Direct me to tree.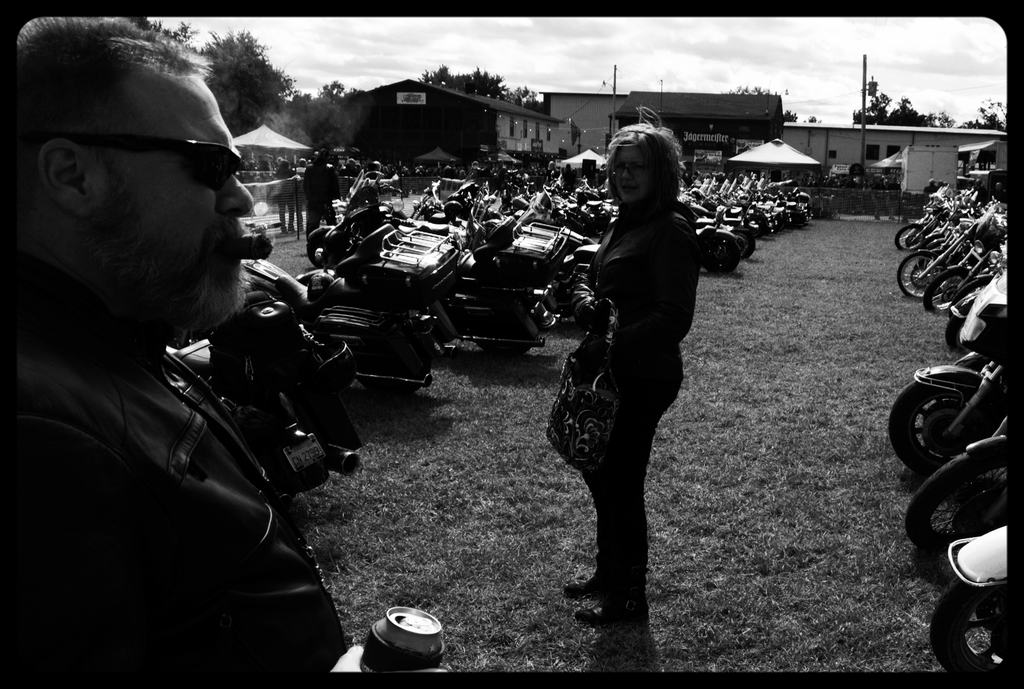
Direction: select_region(852, 92, 957, 131).
